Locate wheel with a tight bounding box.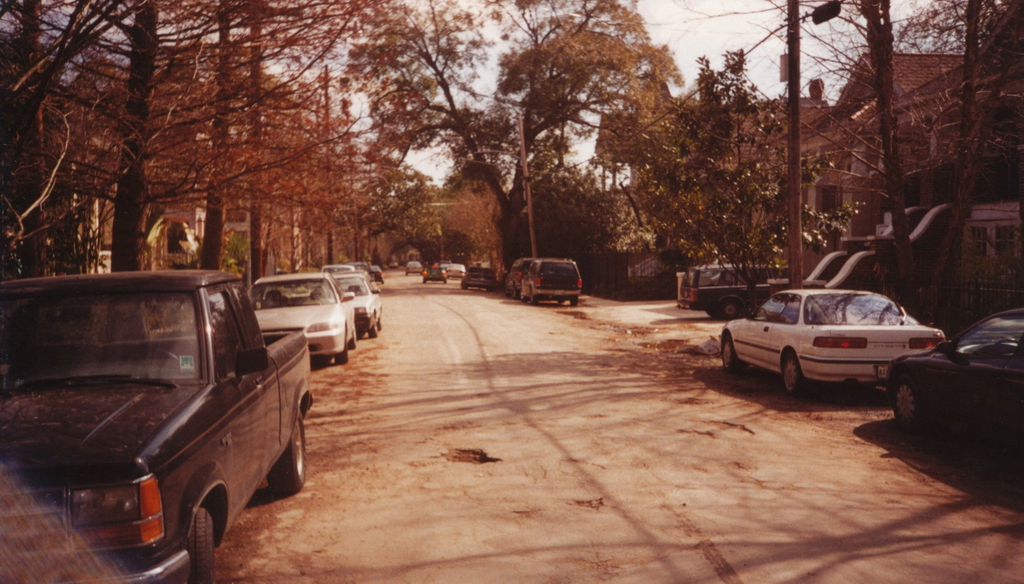
(530, 293, 535, 306).
